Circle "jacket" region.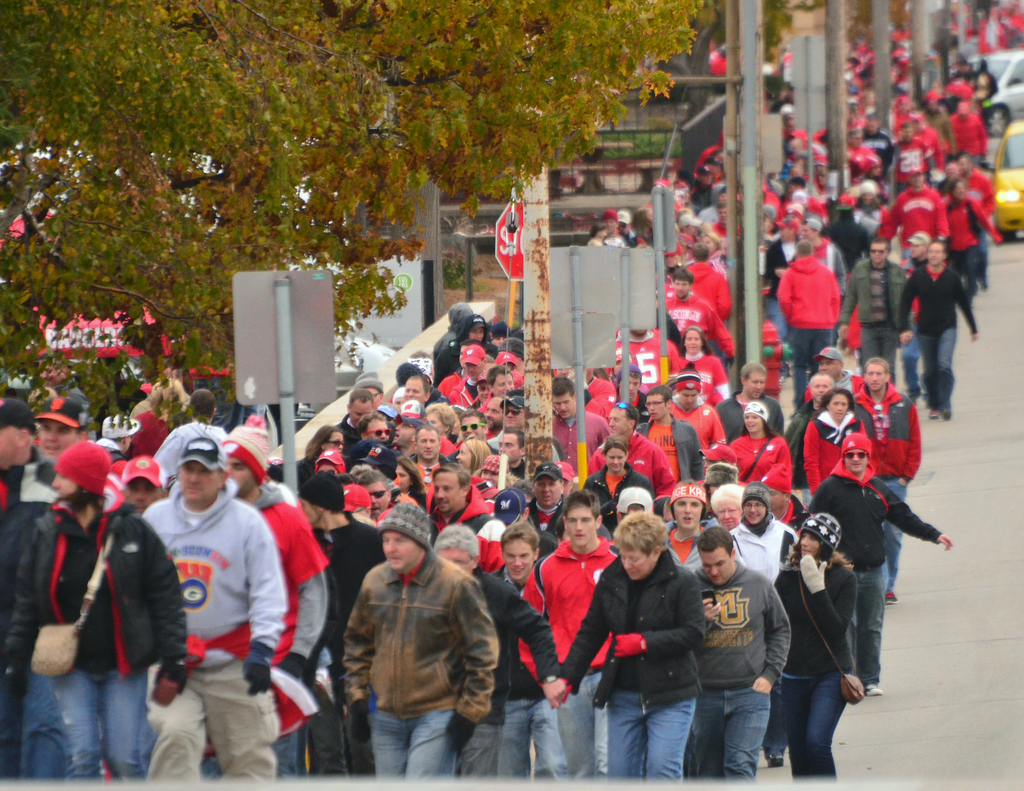
Region: {"x1": 803, "y1": 455, "x2": 941, "y2": 575}.
